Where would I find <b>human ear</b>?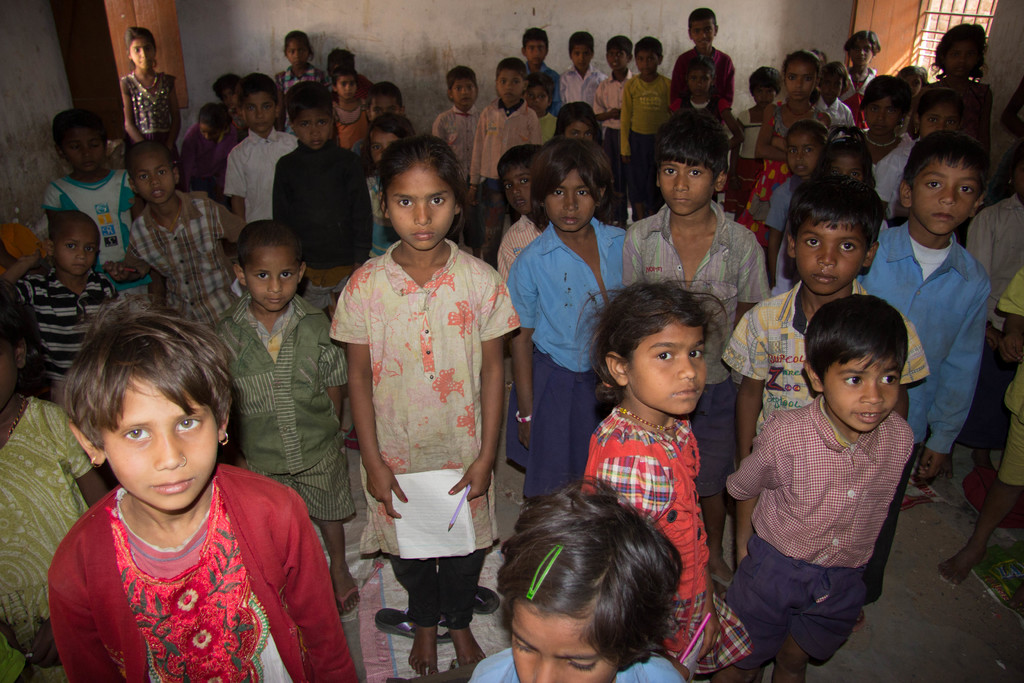
At select_region(299, 261, 305, 286).
